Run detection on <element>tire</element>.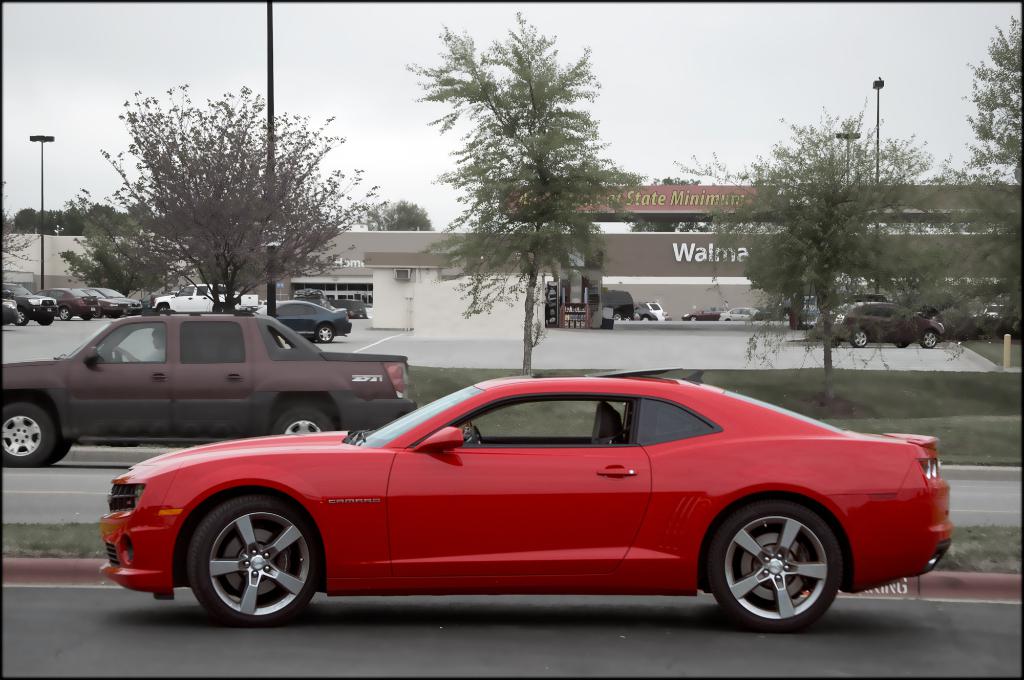
Result: l=58, t=308, r=69, b=322.
